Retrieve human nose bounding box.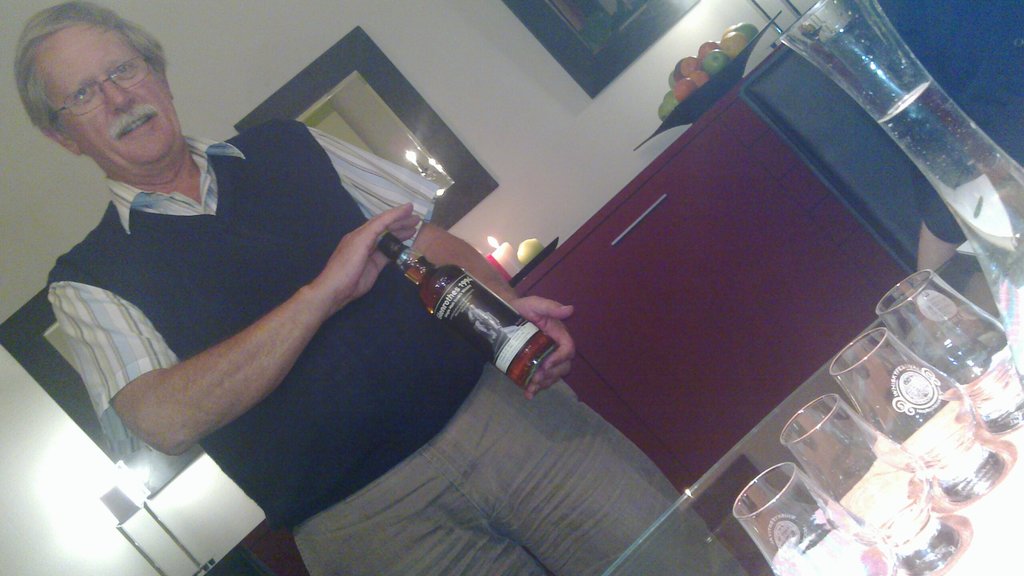
Bounding box: (x1=100, y1=74, x2=132, y2=113).
